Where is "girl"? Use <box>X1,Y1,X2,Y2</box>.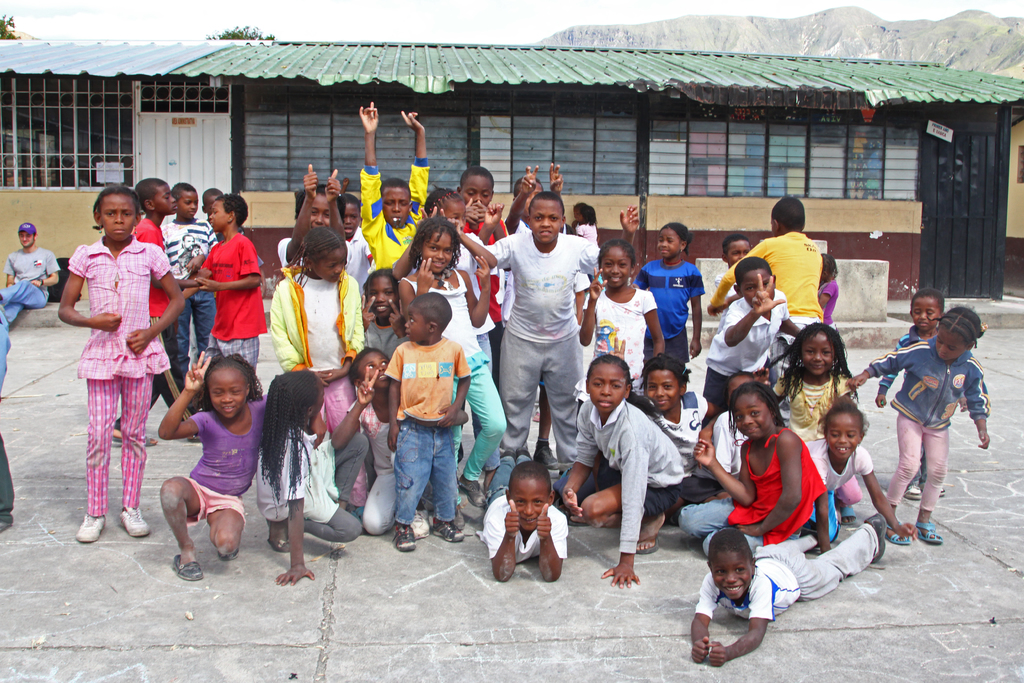
<box>575,200,599,244</box>.
